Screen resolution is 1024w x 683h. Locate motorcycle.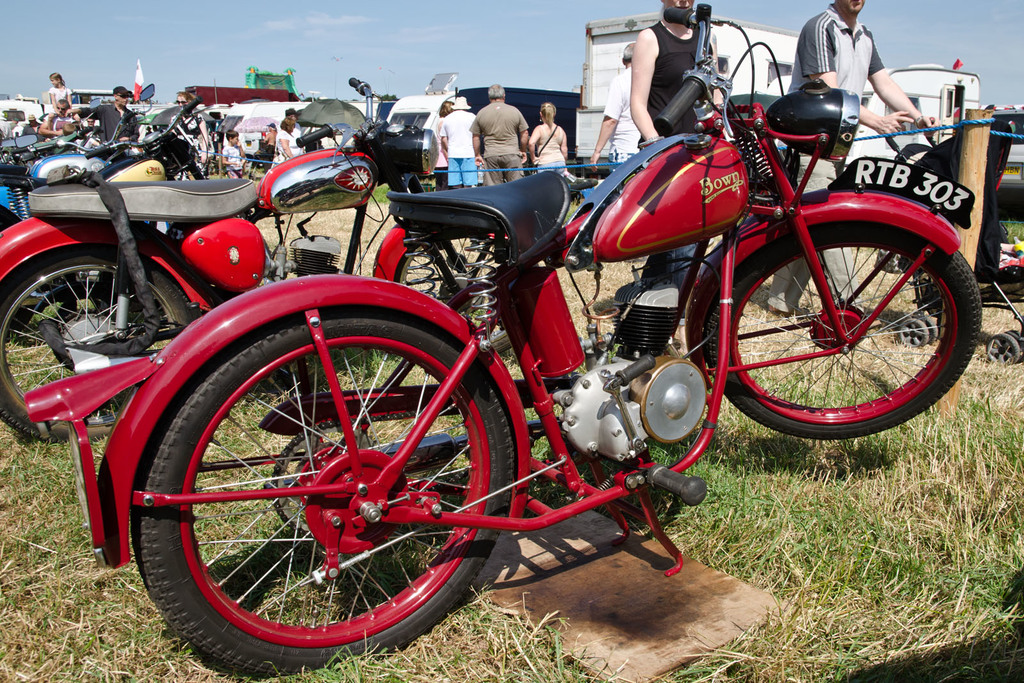
[59, 18, 1023, 650].
